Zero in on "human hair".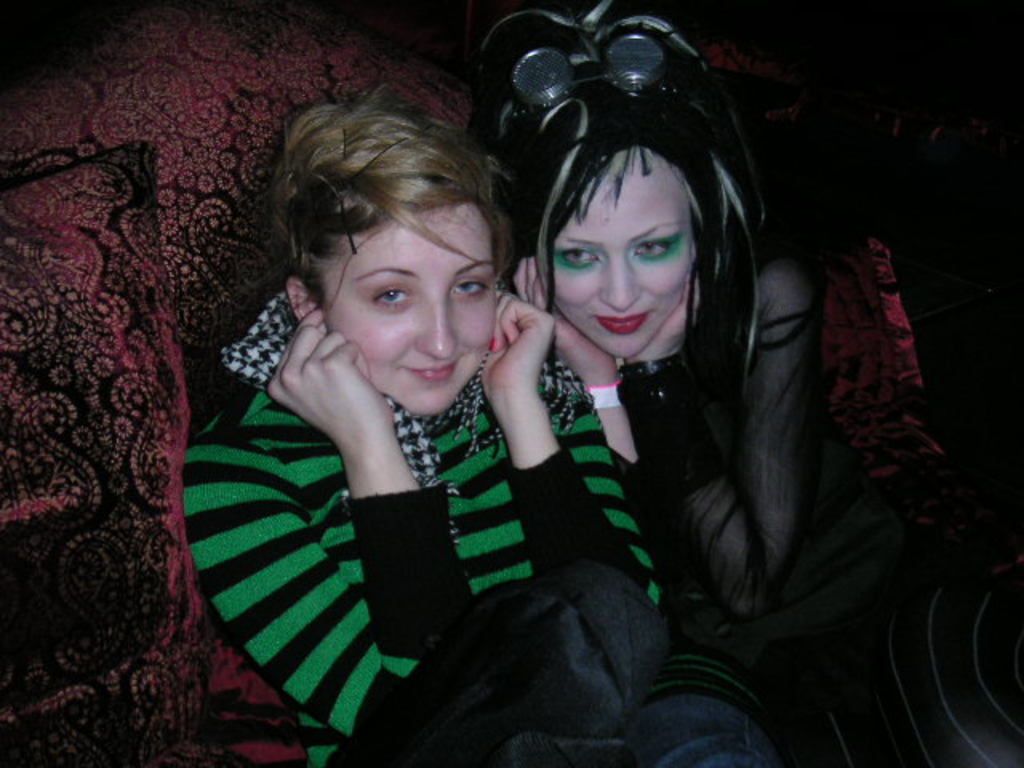
Zeroed in: {"x1": 470, "y1": 0, "x2": 774, "y2": 422}.
